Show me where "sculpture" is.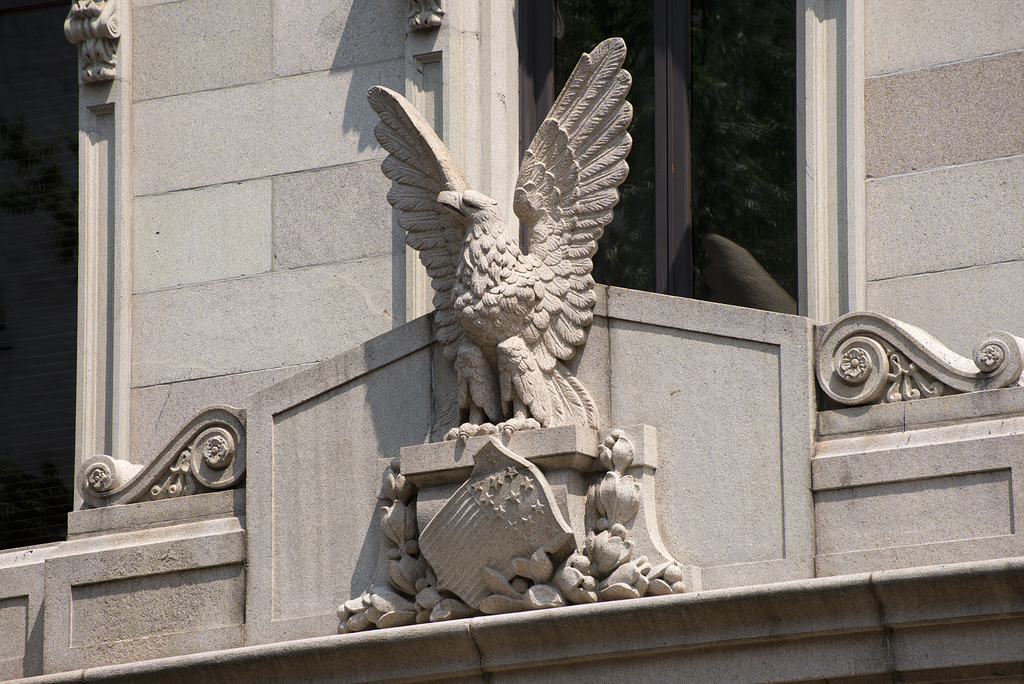
"sculpture" is at <region>330, 31, 689, 641</region>.
